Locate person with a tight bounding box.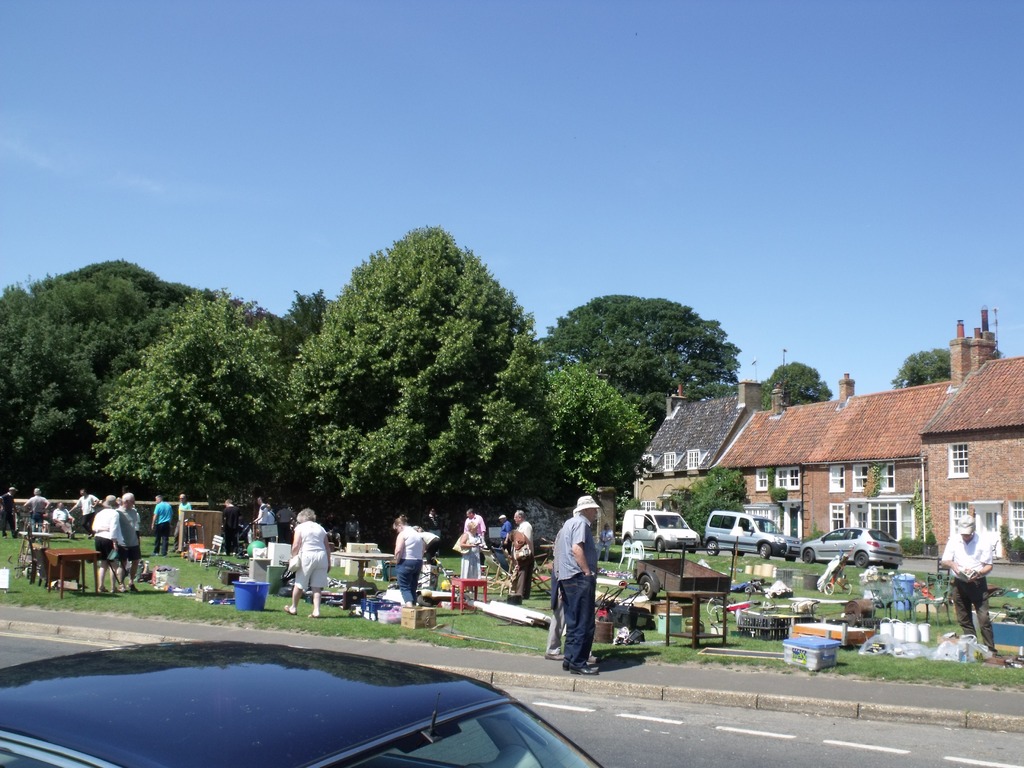
bbox=(114, 495, 141, 593).
